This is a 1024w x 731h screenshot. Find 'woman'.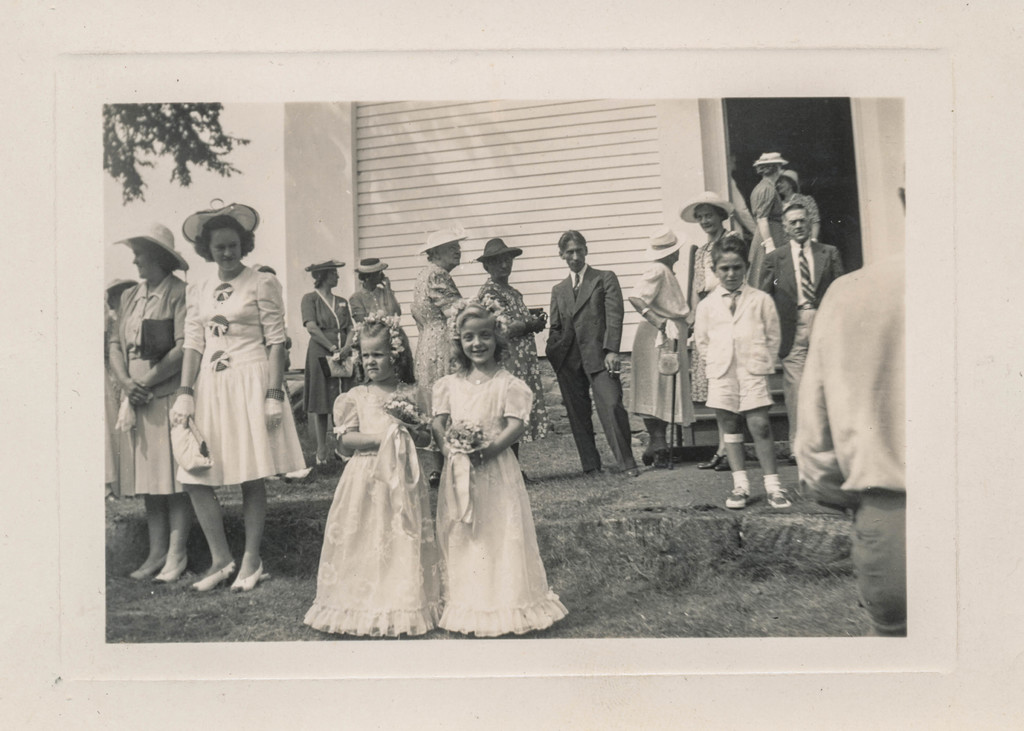
Bounding box: locate(771, 166, 803, 215).
